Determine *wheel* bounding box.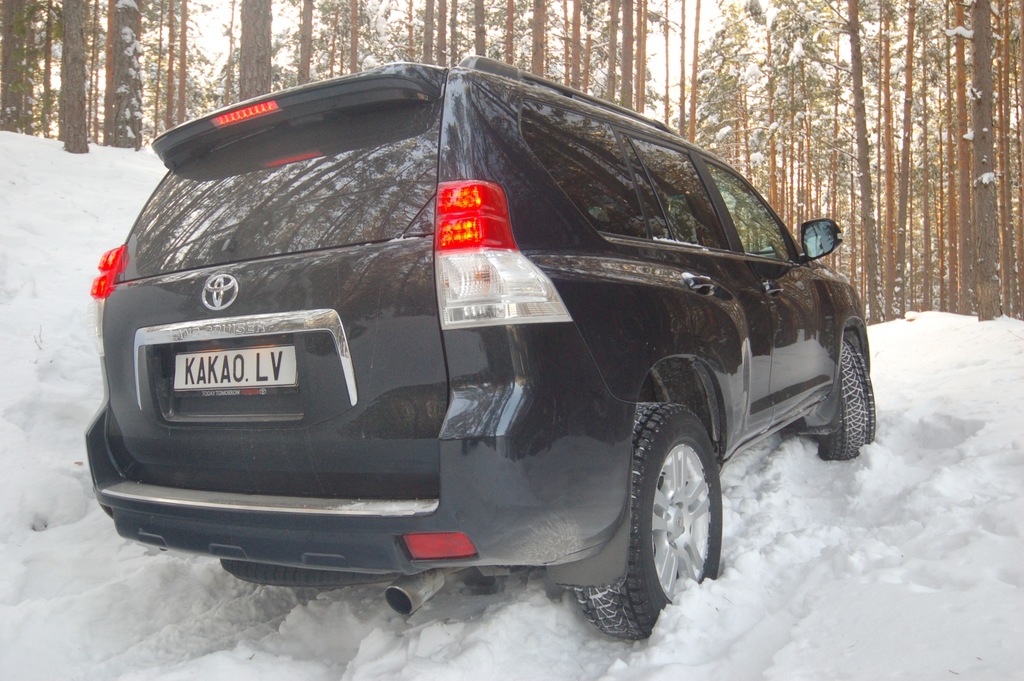
Determined: bbox=[590, 389, 733, 640].
